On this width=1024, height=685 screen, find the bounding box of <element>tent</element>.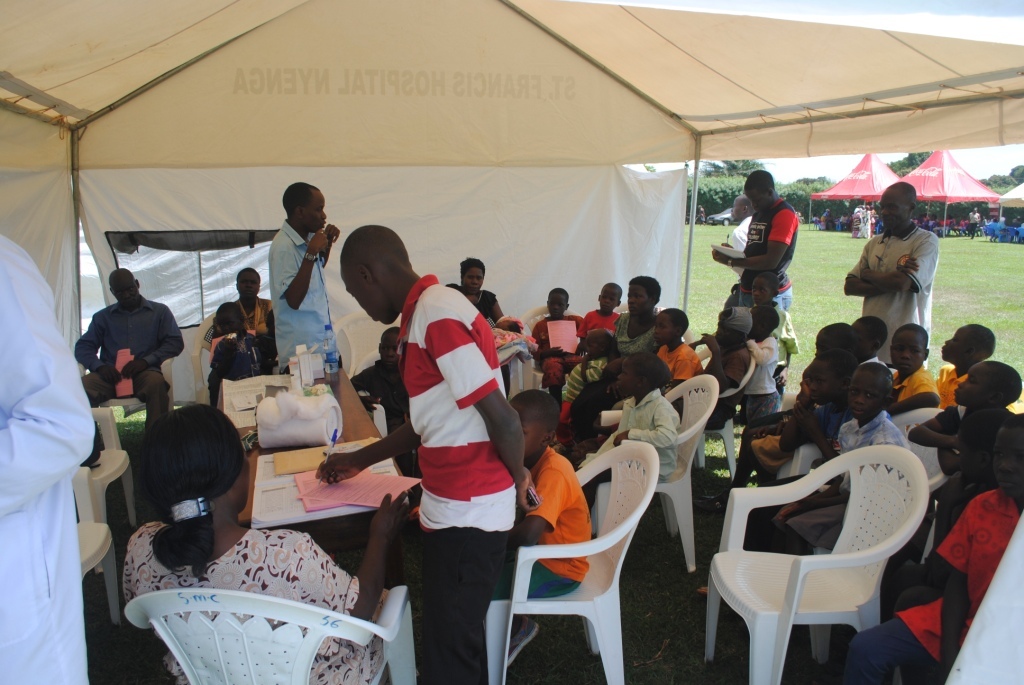
Bounding box: l=0, t=0, r=1023, b=684.
